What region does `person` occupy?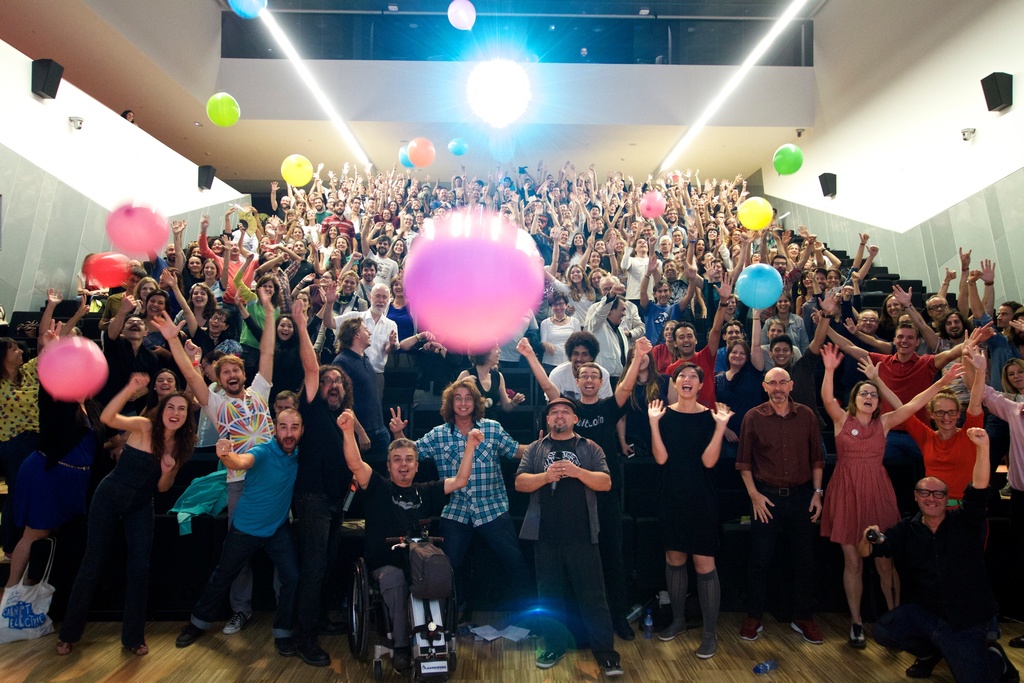
Rect(319, 284, 405, 386).
